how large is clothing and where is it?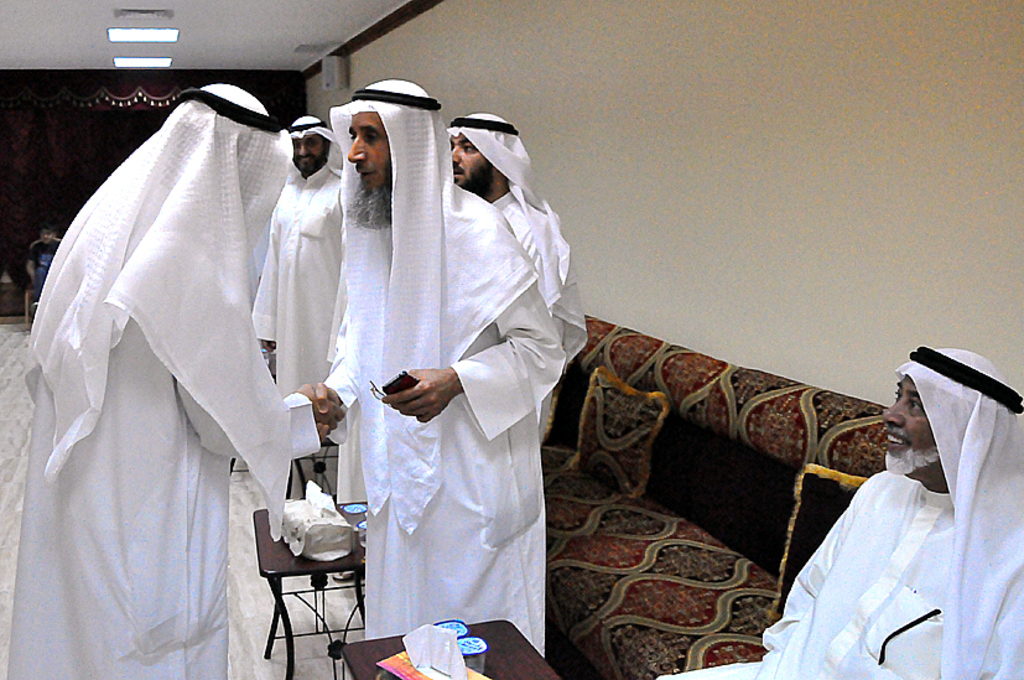
Bounding box: [x1=246, y1=109, x2=353, y2=432].
